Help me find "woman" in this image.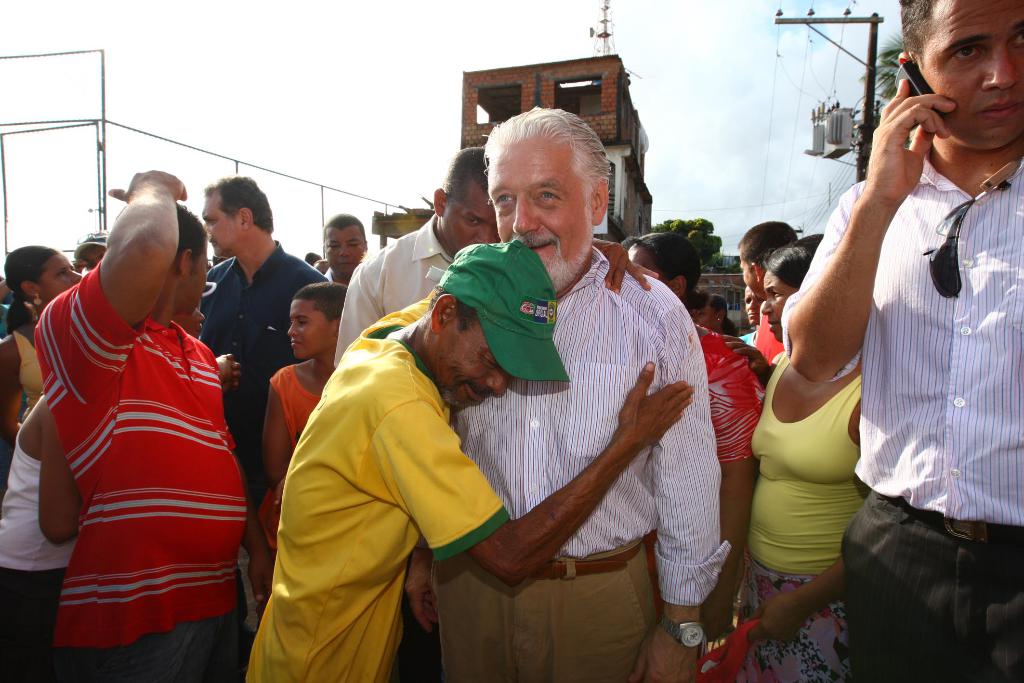
Found it: (728,173,913,638).
